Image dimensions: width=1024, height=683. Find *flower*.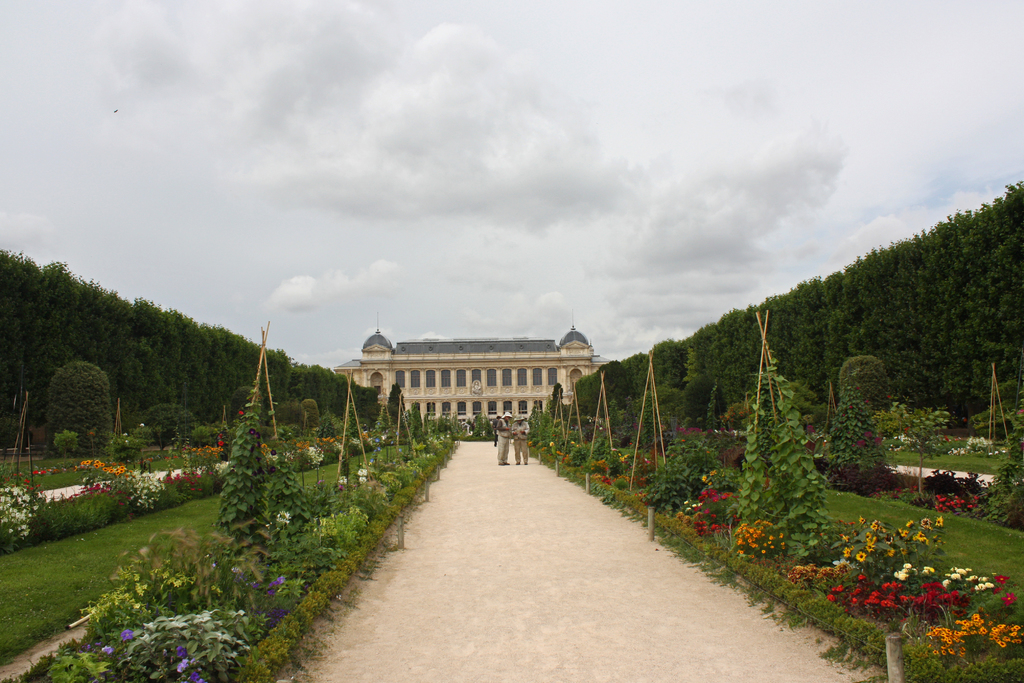
[83, 459, 129, 472].
